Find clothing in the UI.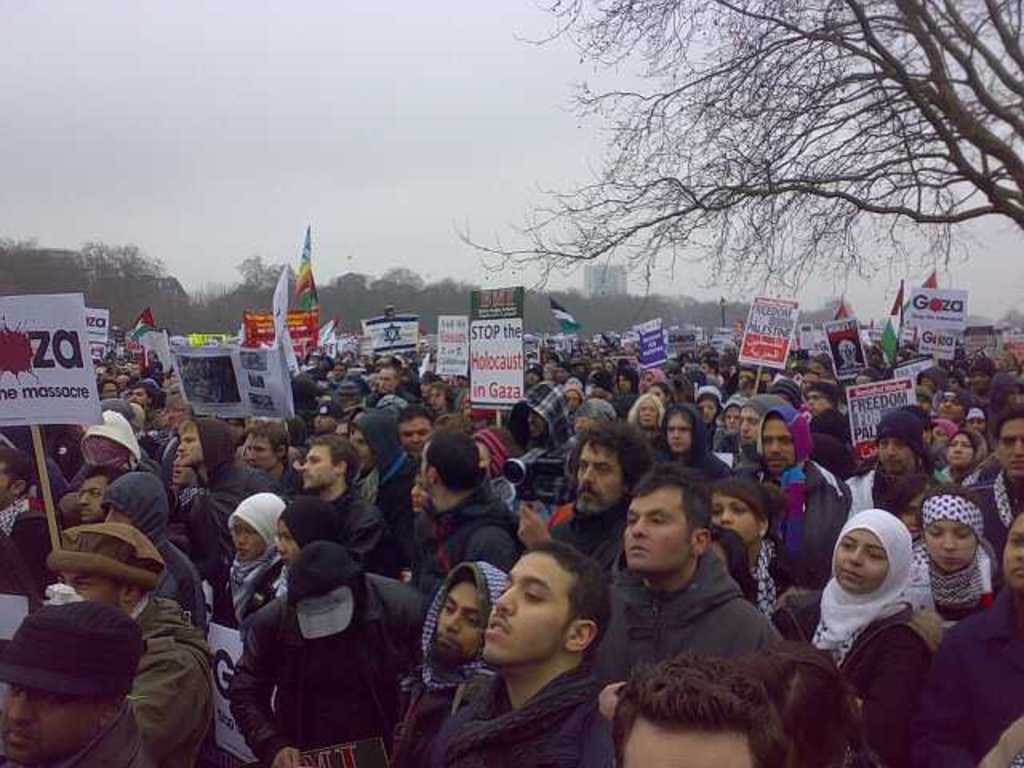
UI element at x1=595 y1=539 x2=750 y2=662.
